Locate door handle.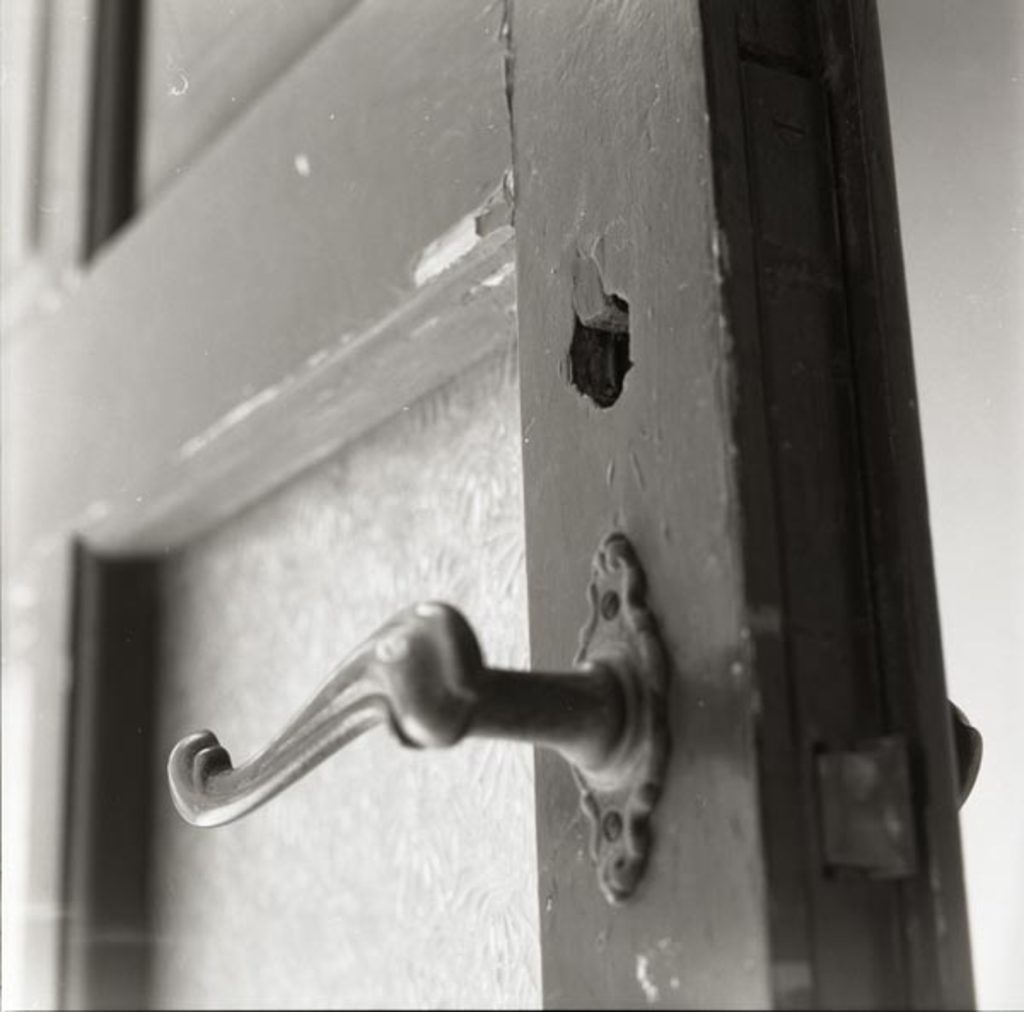
Bounding box: crop(947, 695, 983, 807).
